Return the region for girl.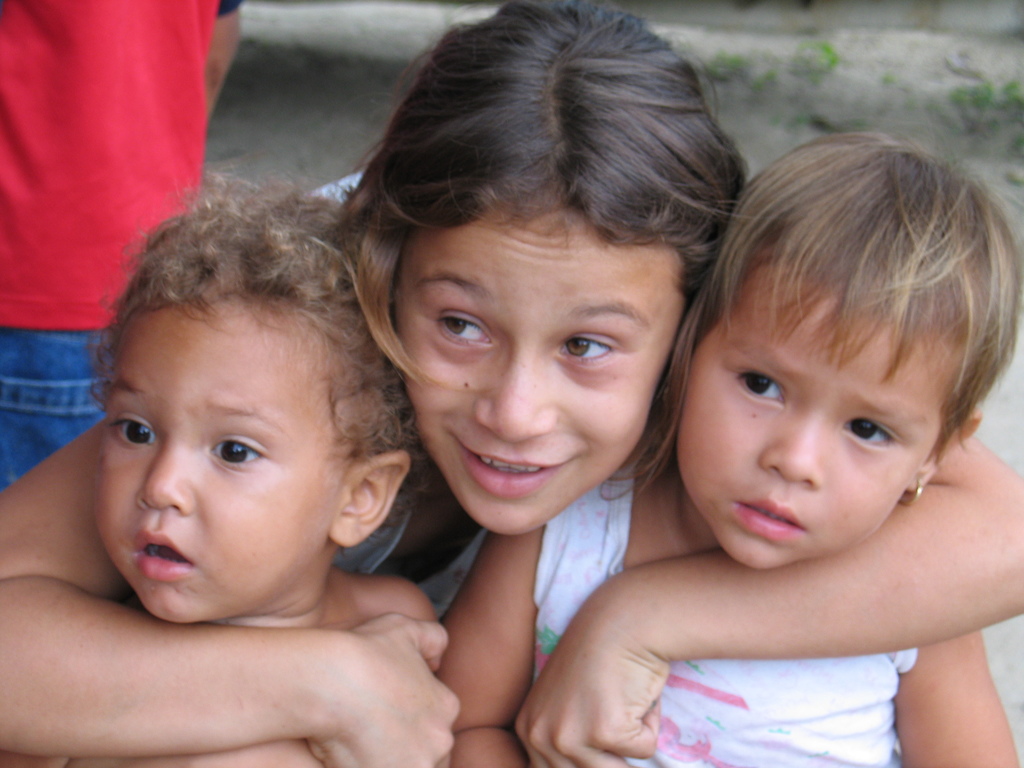
[x1=0, y1=0, x2=1023, y2=767].
